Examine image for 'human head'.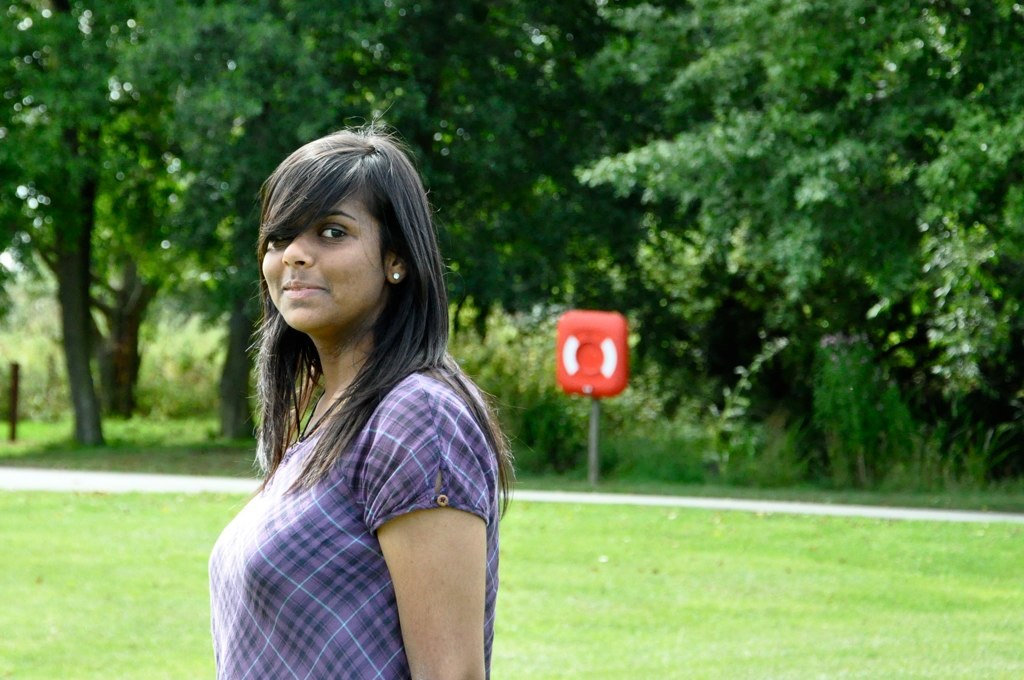
Examination result: box=[250, 132, 426, 338].
